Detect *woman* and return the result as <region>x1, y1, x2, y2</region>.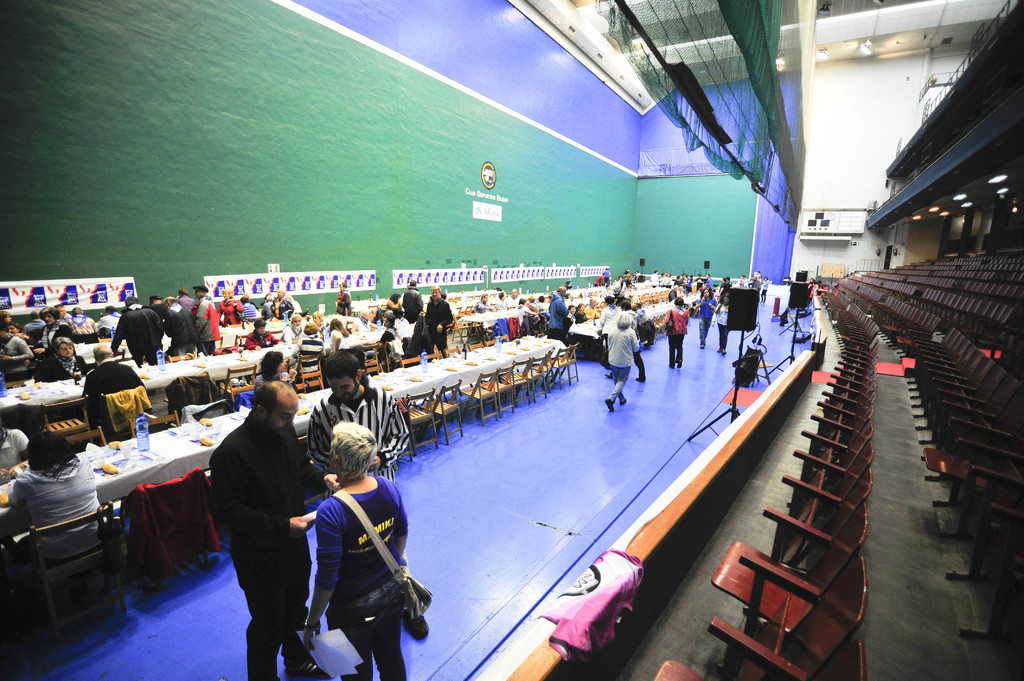
<region>326, 315, 346, 351</region>.
